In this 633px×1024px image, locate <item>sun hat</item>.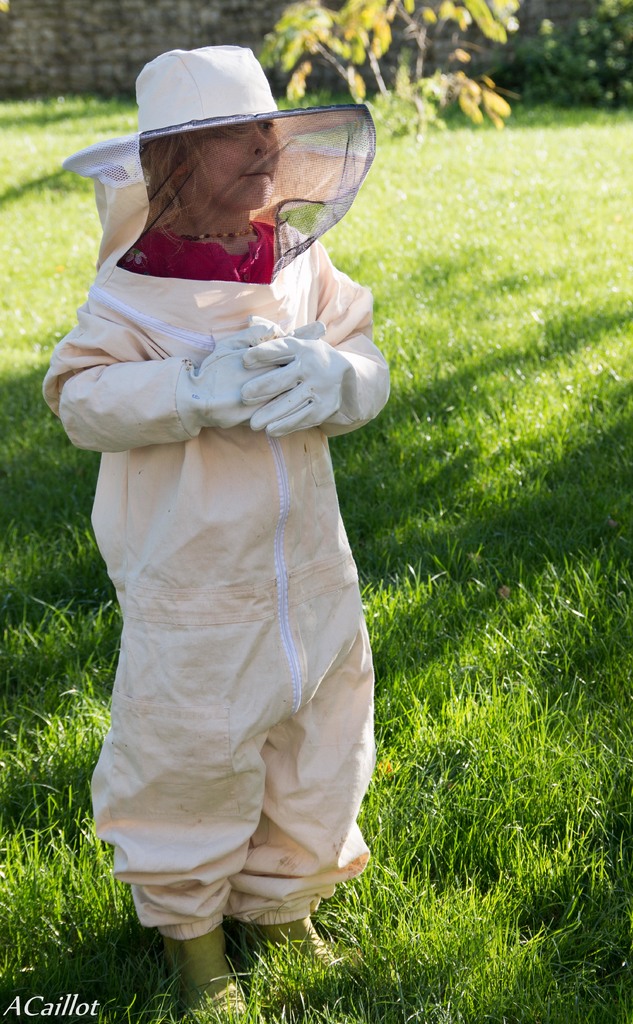
Bounding box: 57:43:378:285.
